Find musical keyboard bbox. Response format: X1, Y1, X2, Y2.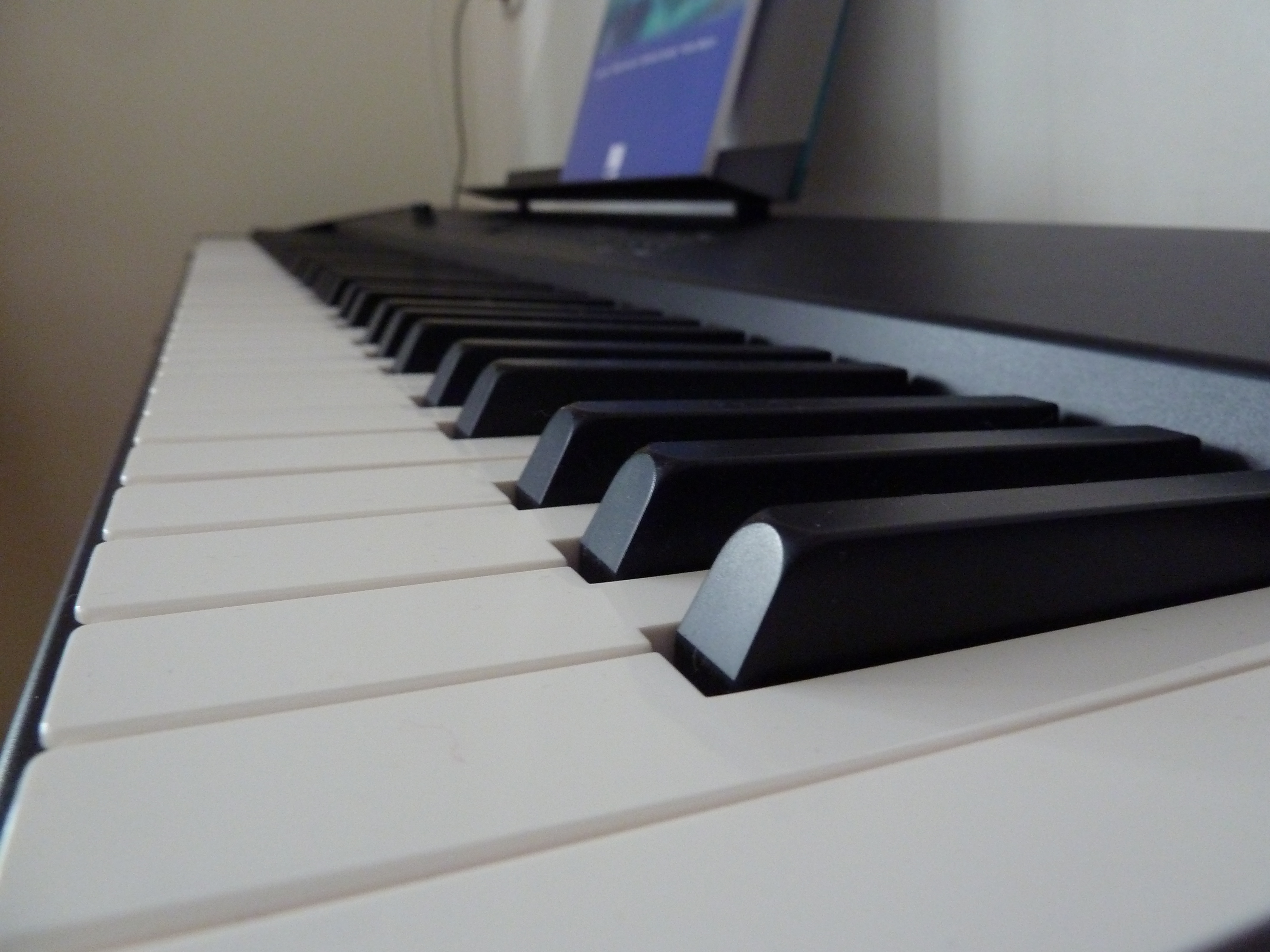
0, 60, 403, 302.
